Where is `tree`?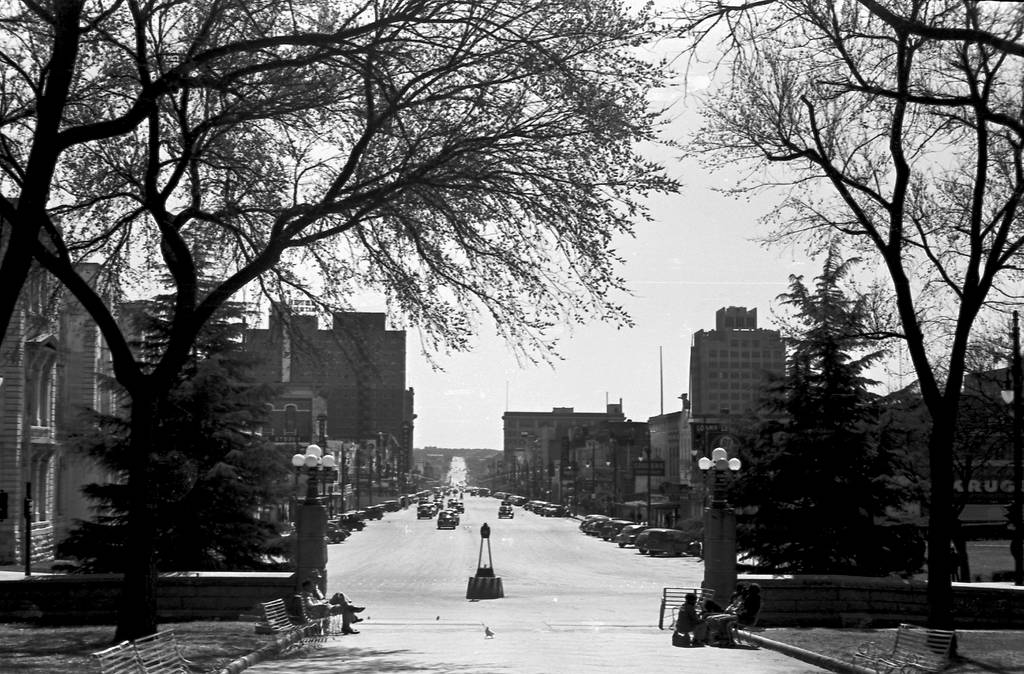
rect(599, 483, 614, 513).
